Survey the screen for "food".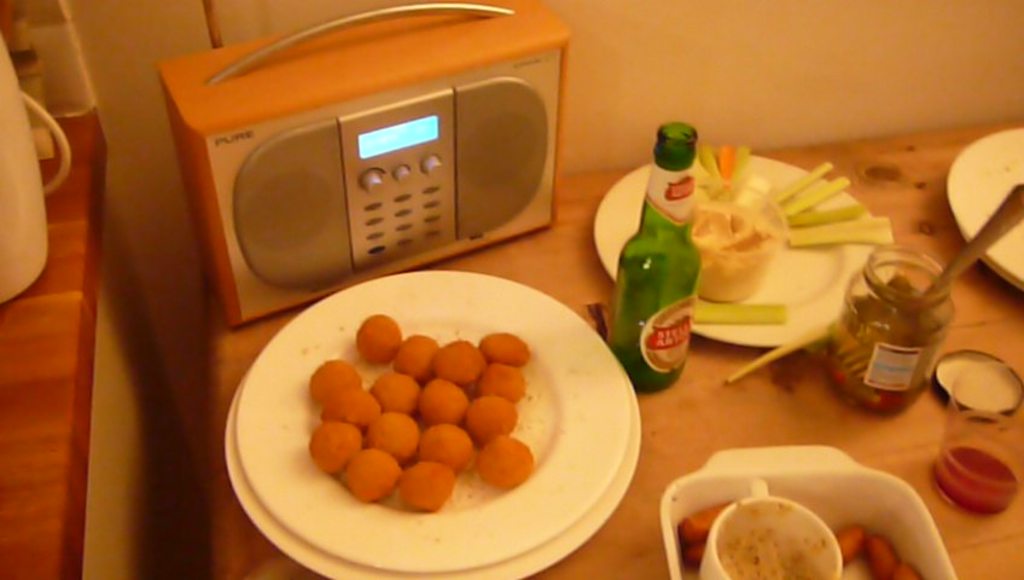
Survey found: Rect(891, 558, 932, 579).
